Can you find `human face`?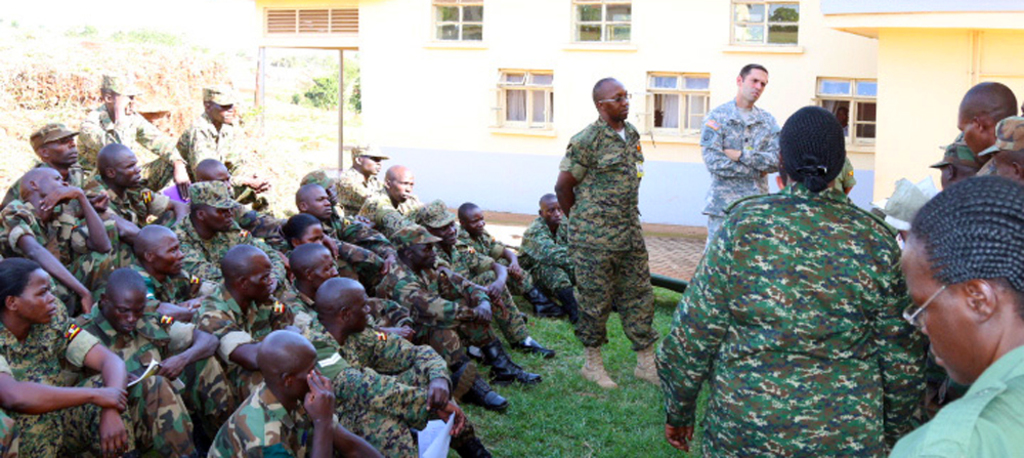
Yes, bounding box: <bbox>438, 221, 458, 243</bbox>.
